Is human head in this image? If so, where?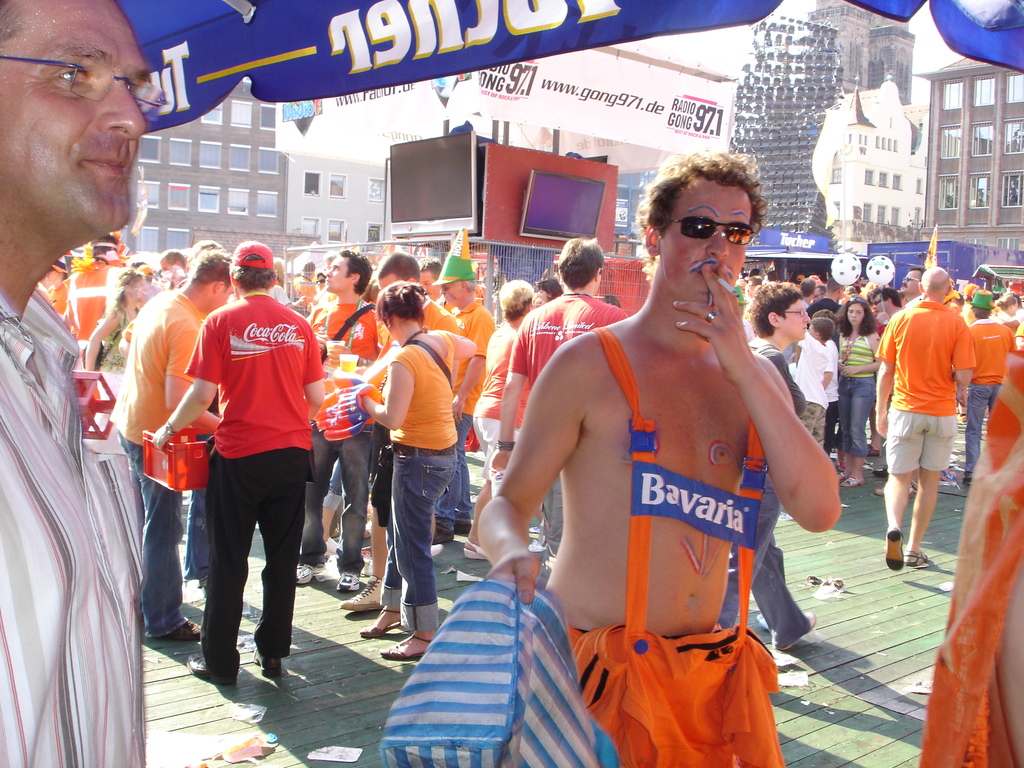
Yes, at [left=324, top=248, right=371, bottom=296].
